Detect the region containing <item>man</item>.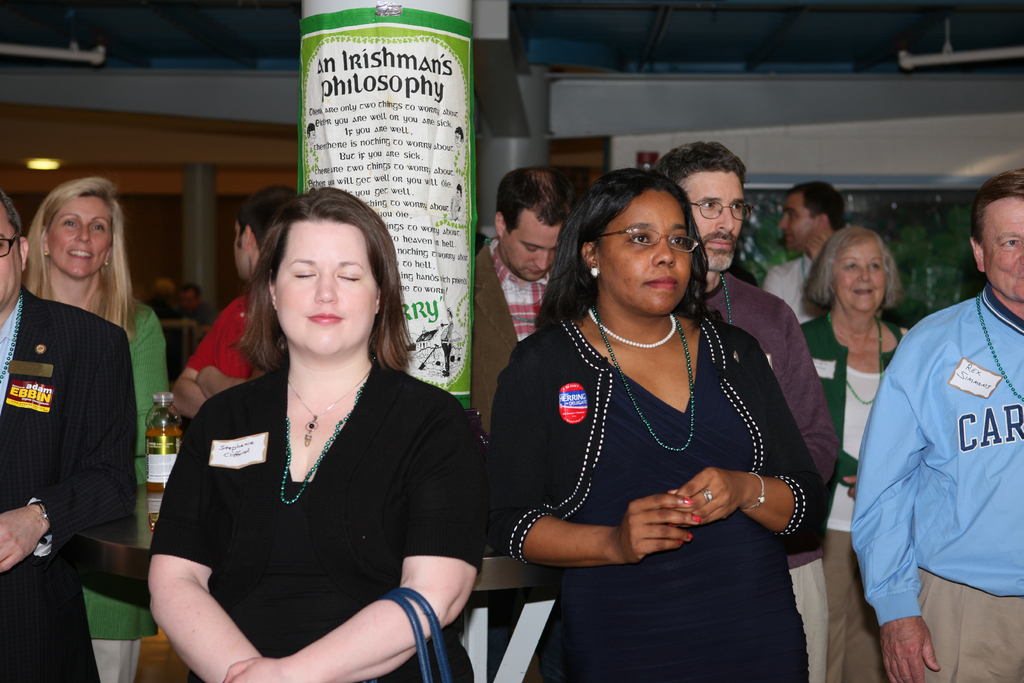
Rect(0, 182, 132, 682).
